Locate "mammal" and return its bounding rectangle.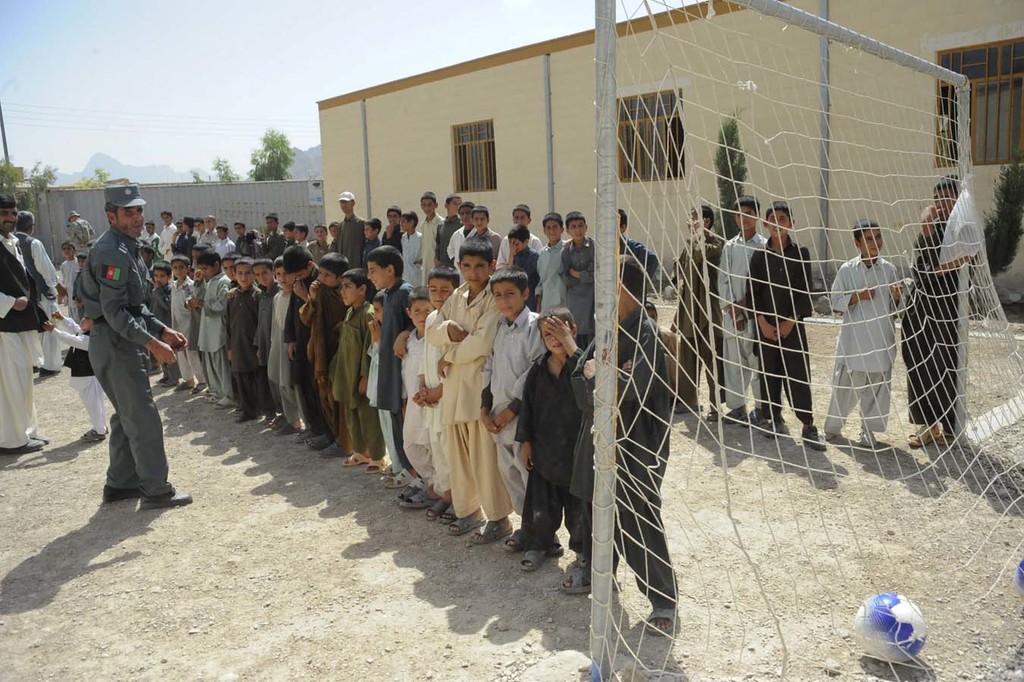
bbox=[904, 173, 977, 447].
